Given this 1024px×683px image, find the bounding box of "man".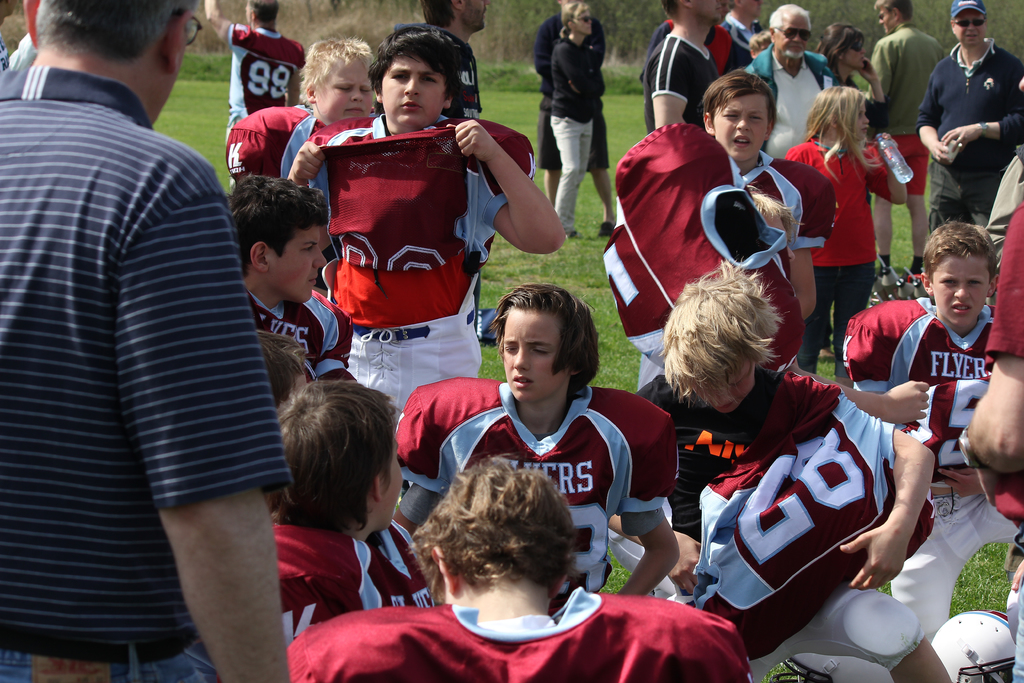
x1=534, y1=0, x2=616, y2=236.
